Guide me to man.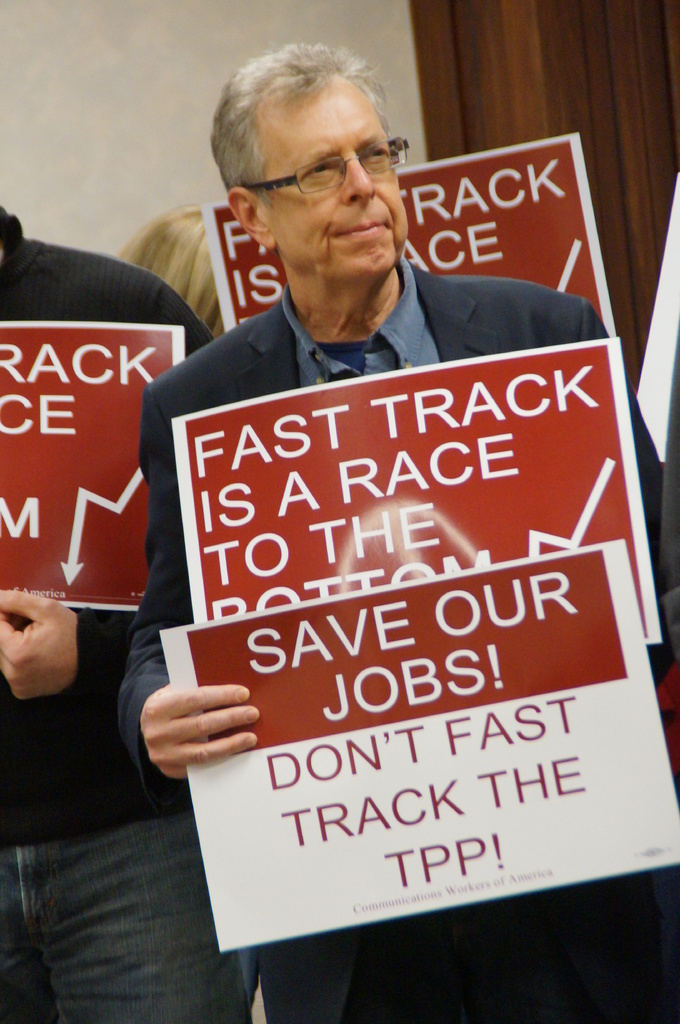
Guidance: {"x1": 0, "y1": 192, "x2": 263, "y2": 1023}.
